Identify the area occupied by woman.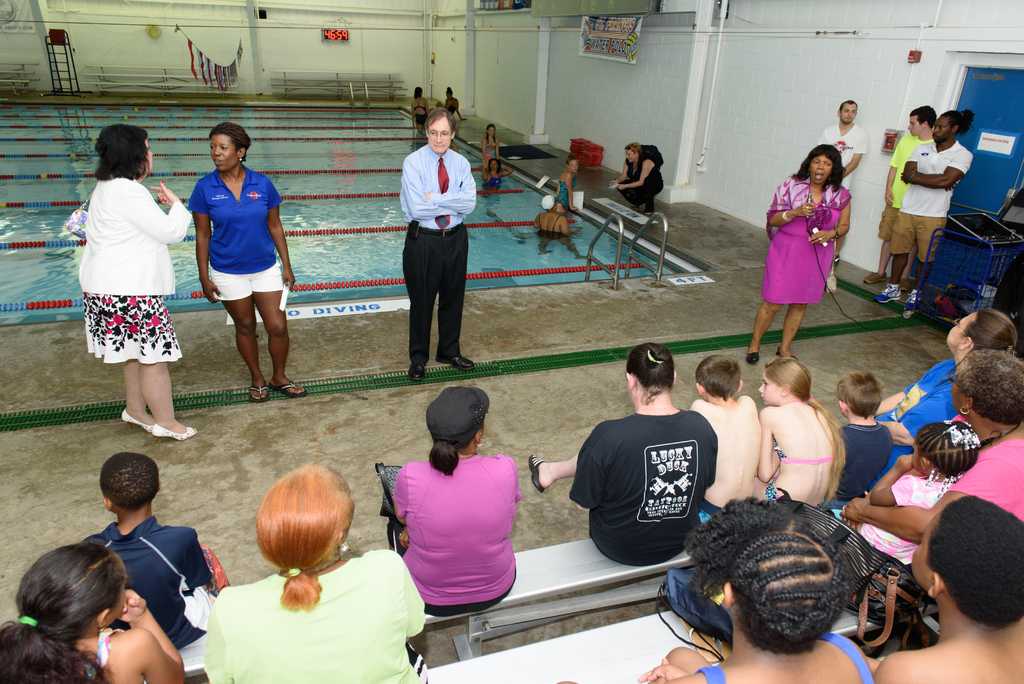
Area: left=535, top=192, right=590, bottom=261.
